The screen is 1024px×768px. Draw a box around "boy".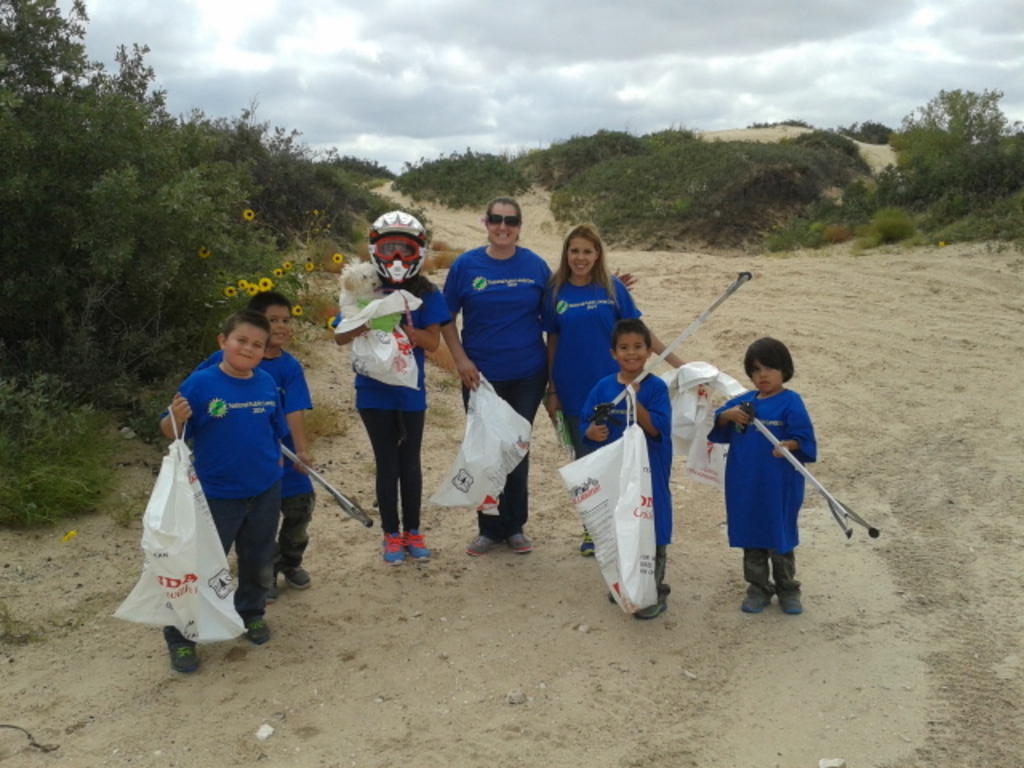
(left=162, top=312, right=294, bottom=650).
